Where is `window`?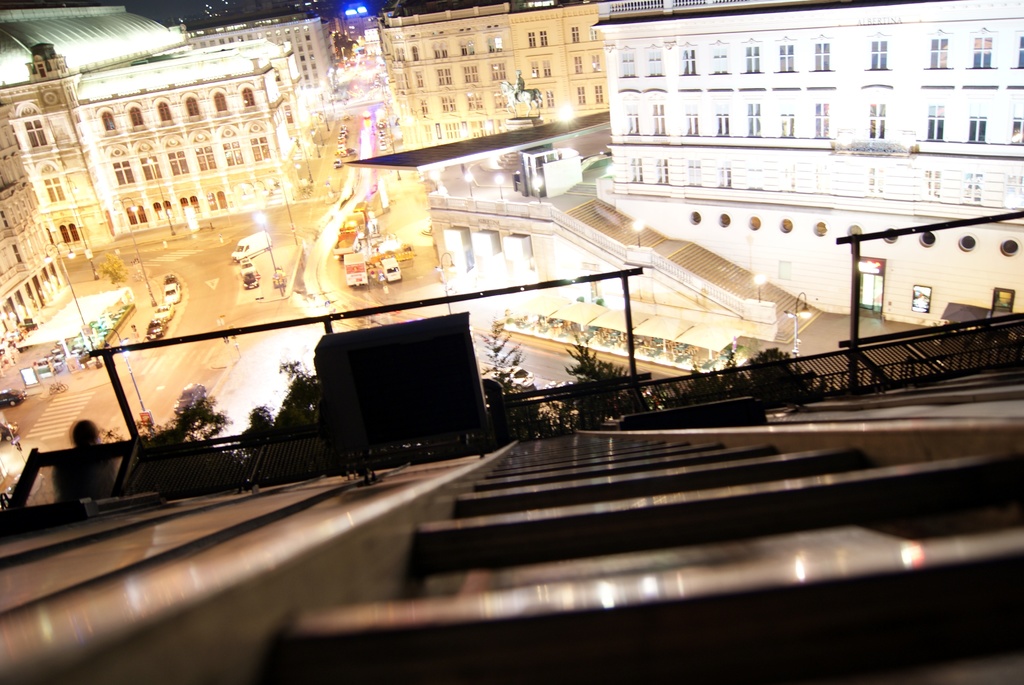
bbox(442, 125, 458, 139).
